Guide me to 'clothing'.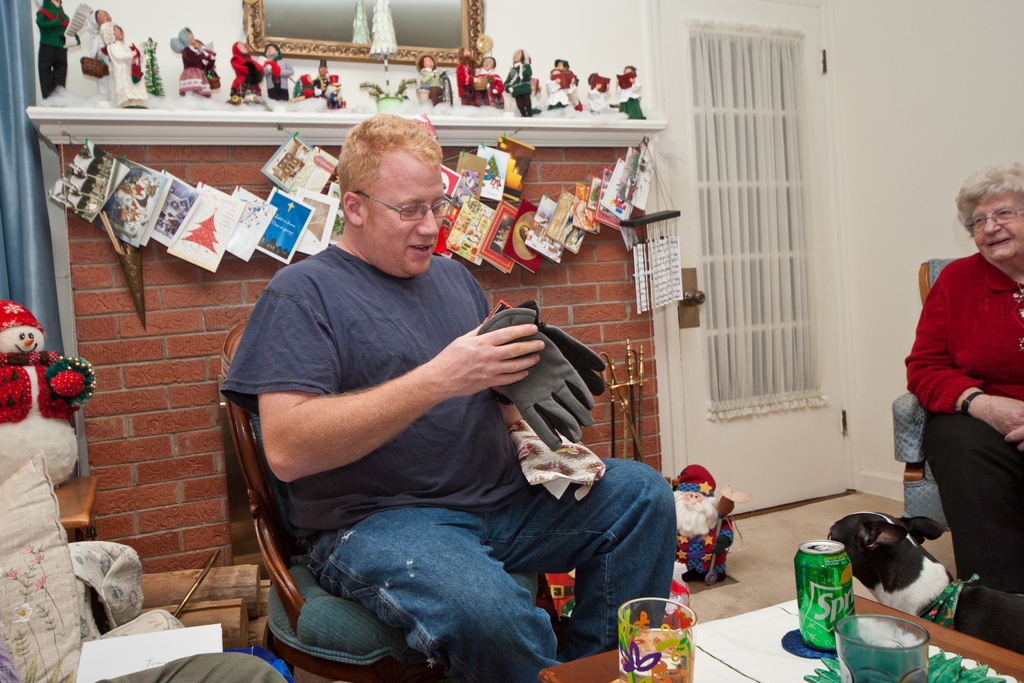
Guidance: [476, 68, 504, 106].
